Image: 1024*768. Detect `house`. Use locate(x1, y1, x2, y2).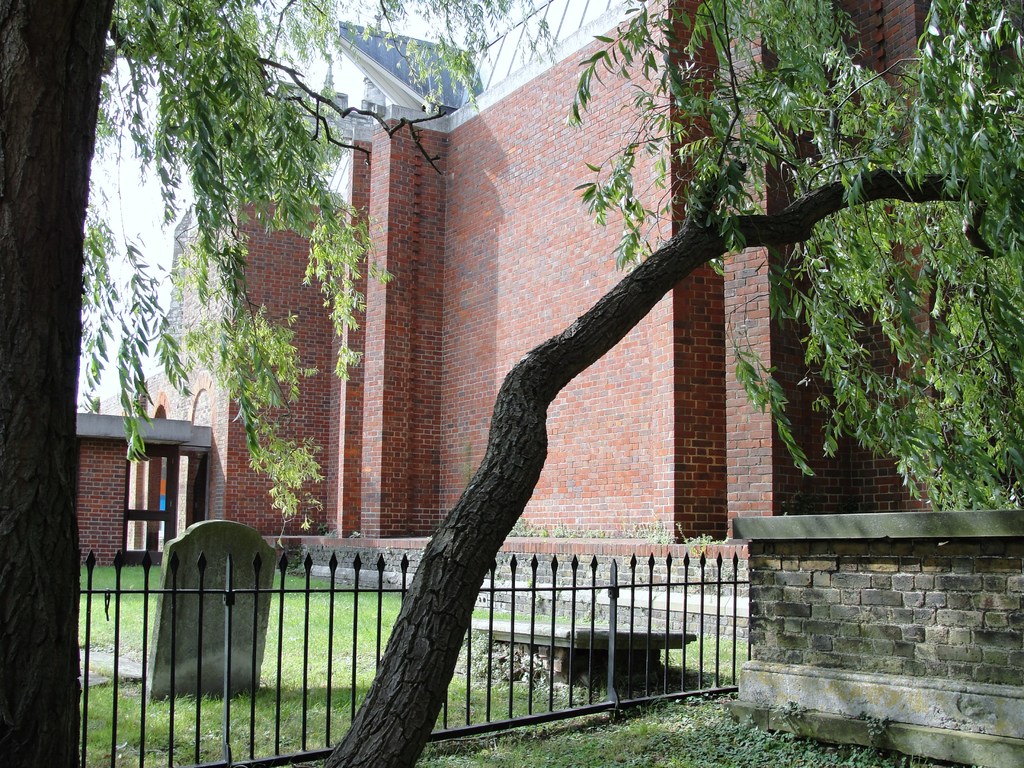
locate(77, 1, 937, 637).
